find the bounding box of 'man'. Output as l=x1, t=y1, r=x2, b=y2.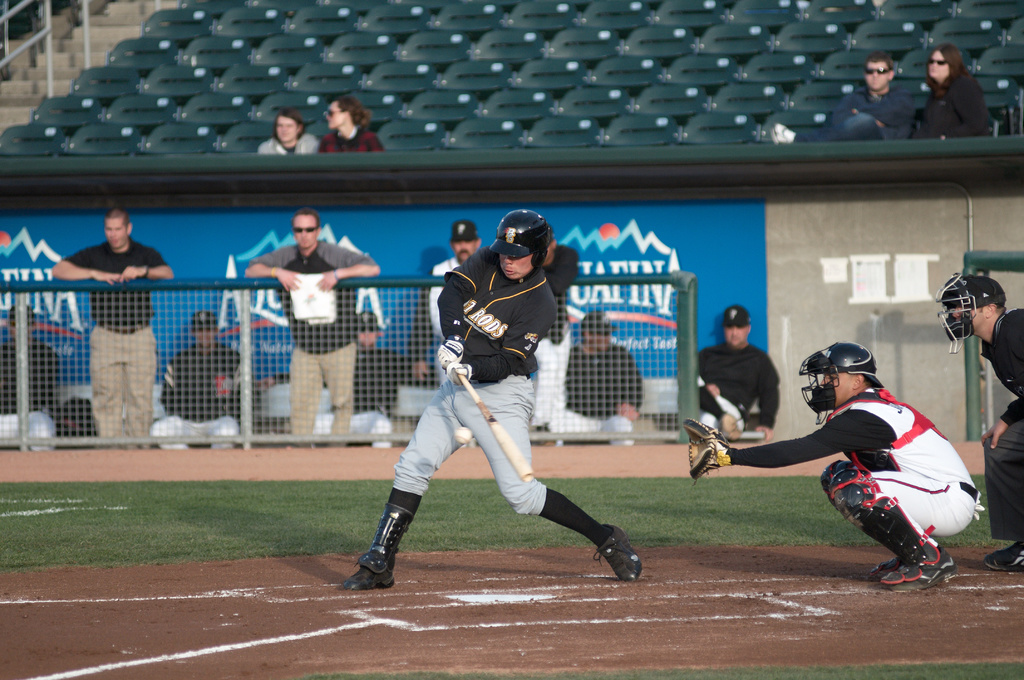
l=695, t=290, r=796, b=470.
